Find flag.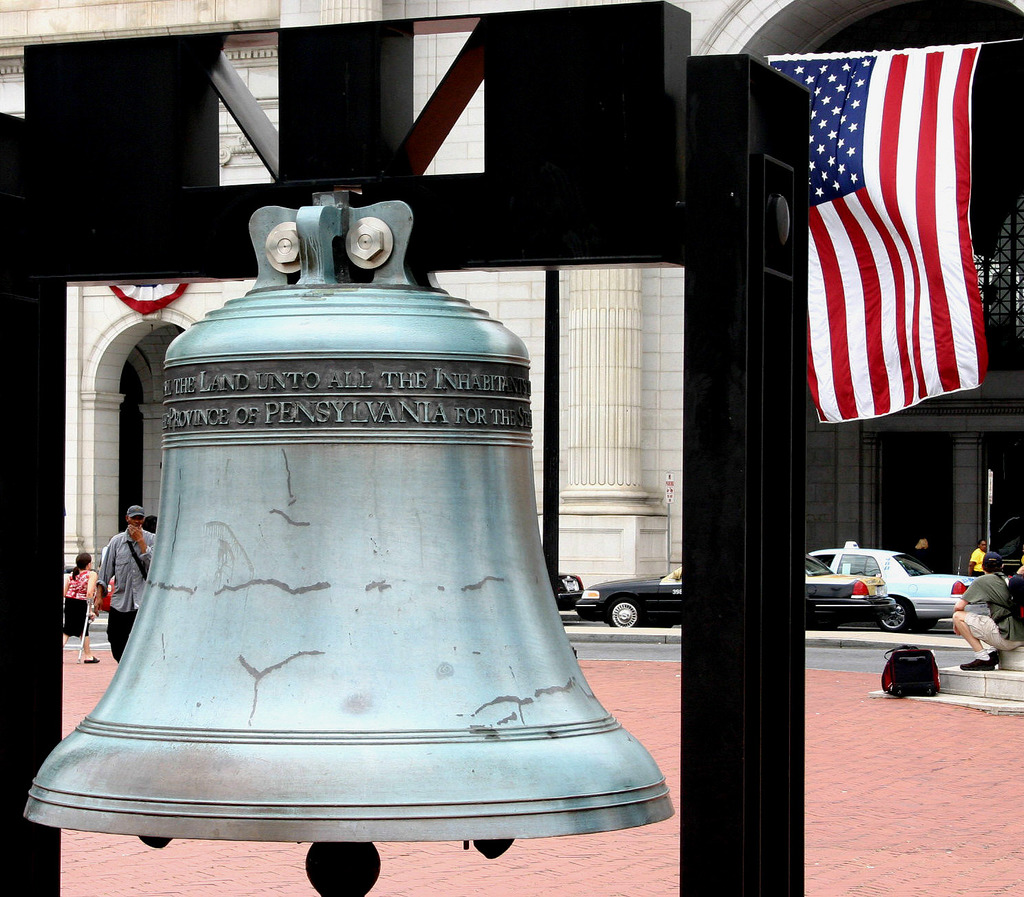
rect(790, 52, 976, 450).
